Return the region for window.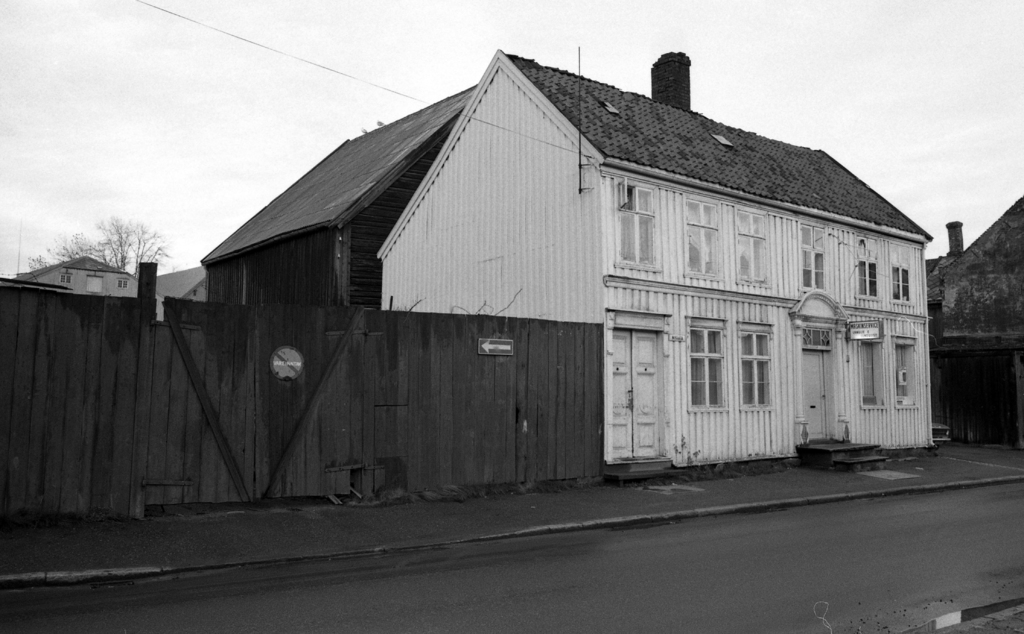
(892,264,913,306).
